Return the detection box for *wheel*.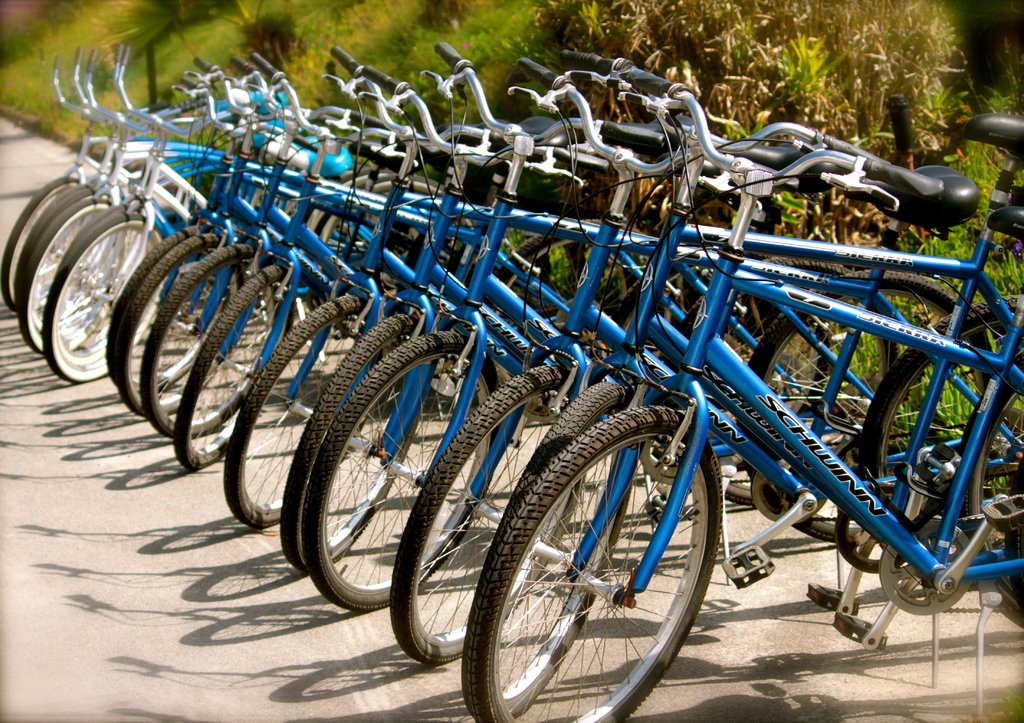
(left=44, top=202, right=158, bottom=382).
